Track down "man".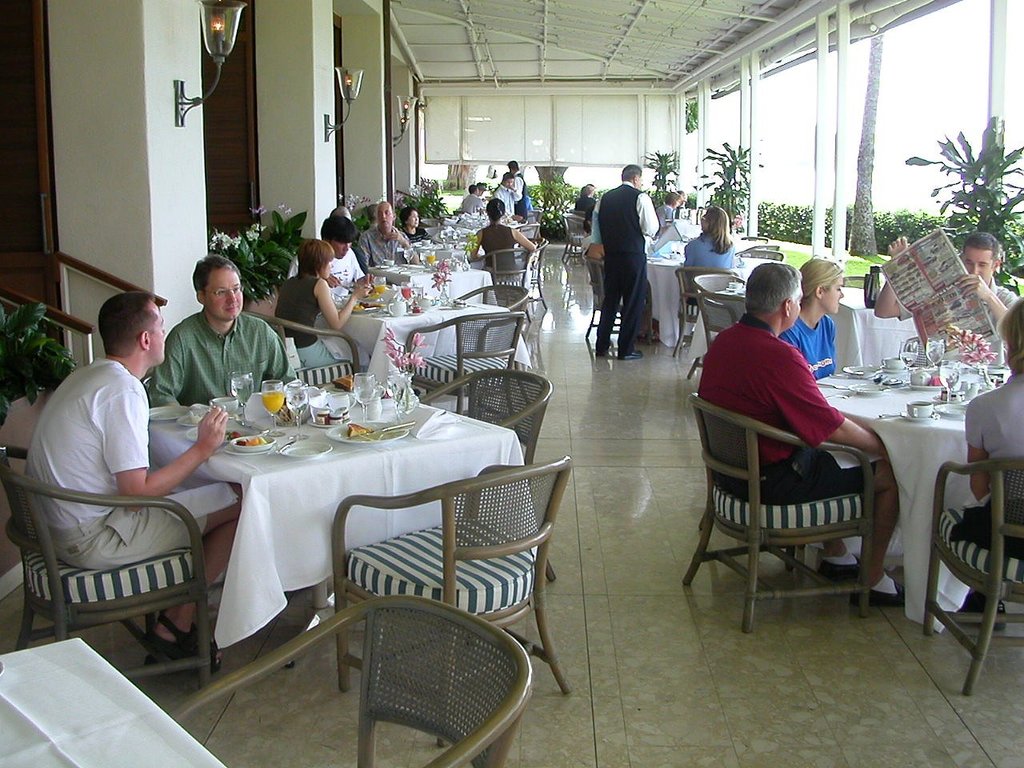
Tracked to [left=29, top=290, right=242, bottom=674].
